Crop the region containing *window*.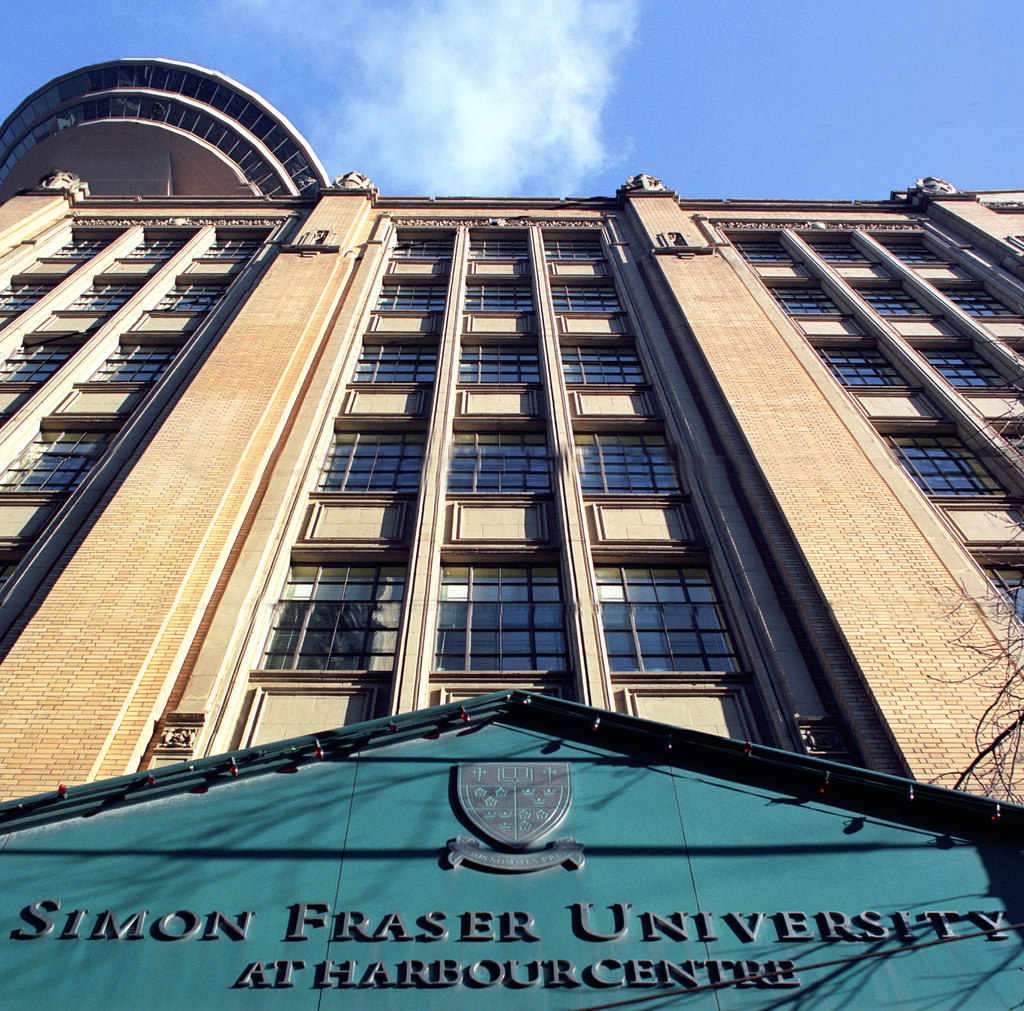
Crop region: 1003/336/1023/364.
